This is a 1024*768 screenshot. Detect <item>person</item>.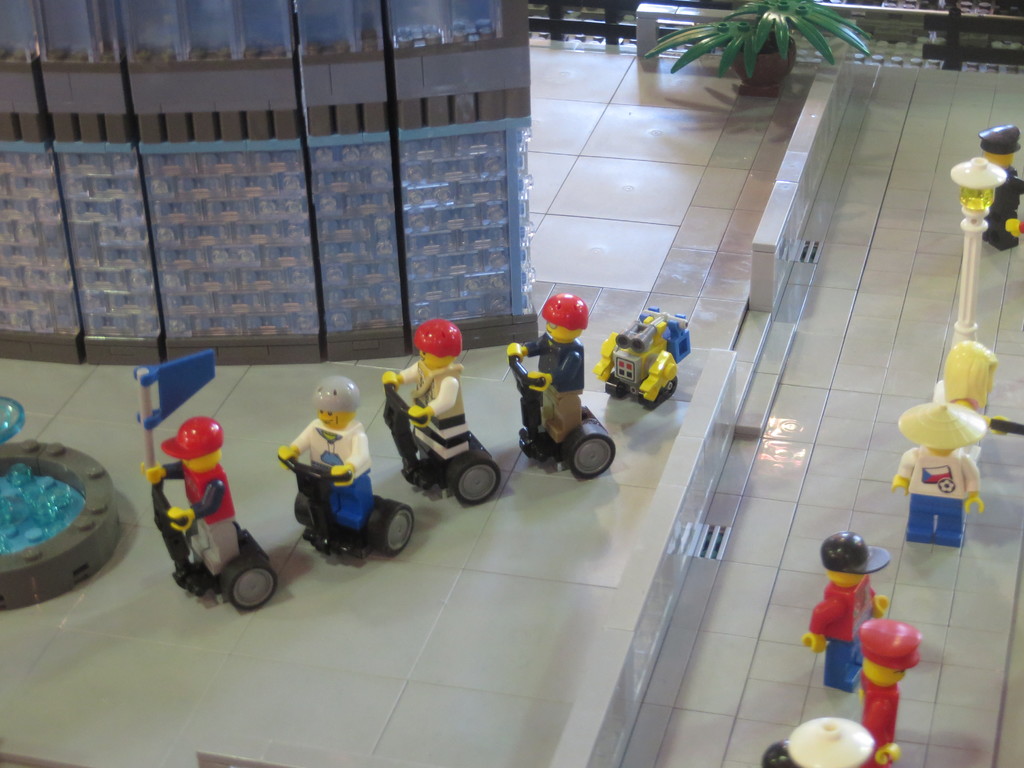
bbox=(927, 337, 1011, 463).
